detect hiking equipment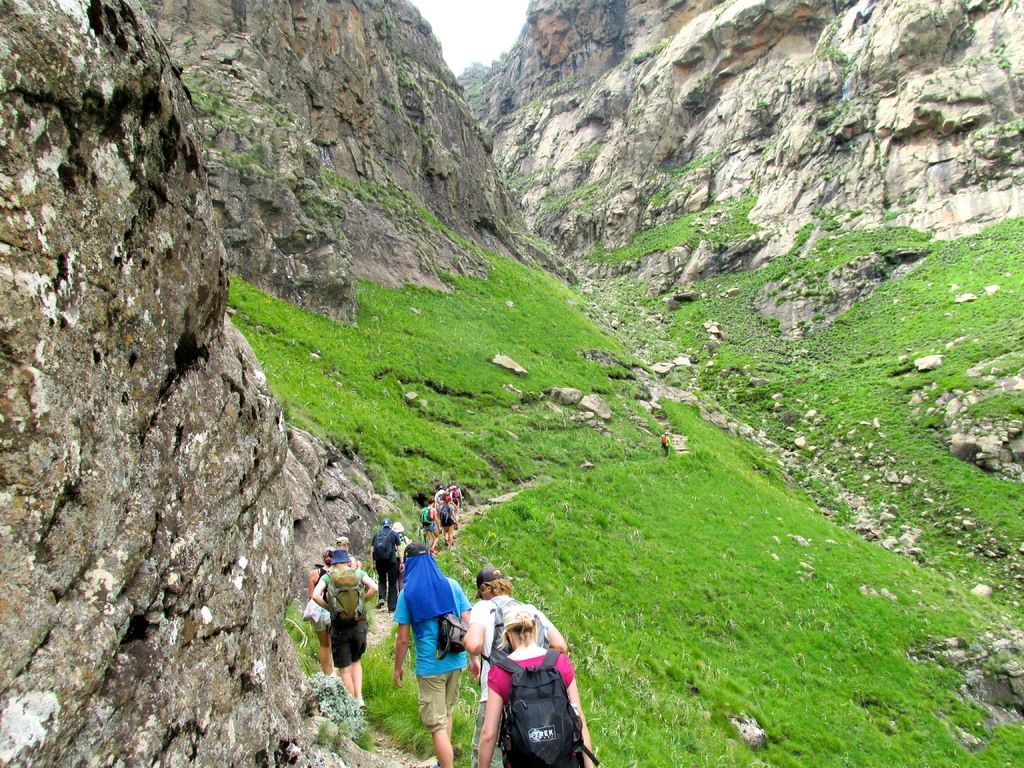
bbox=(372, 602, 387, 612)
